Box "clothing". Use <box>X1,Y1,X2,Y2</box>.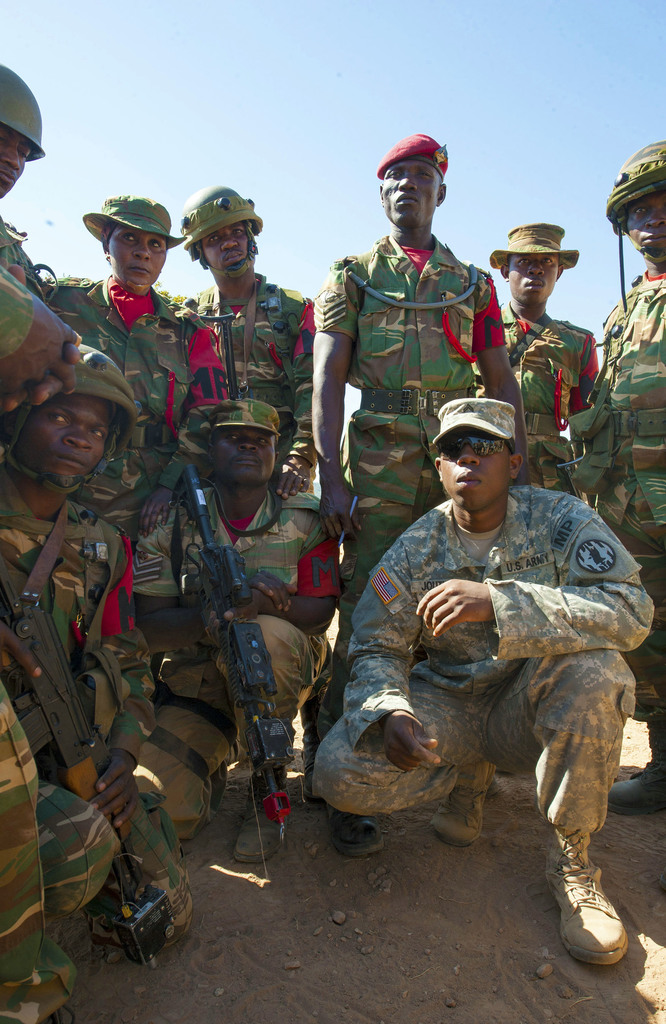
<box>332,449,642,890</box>.
